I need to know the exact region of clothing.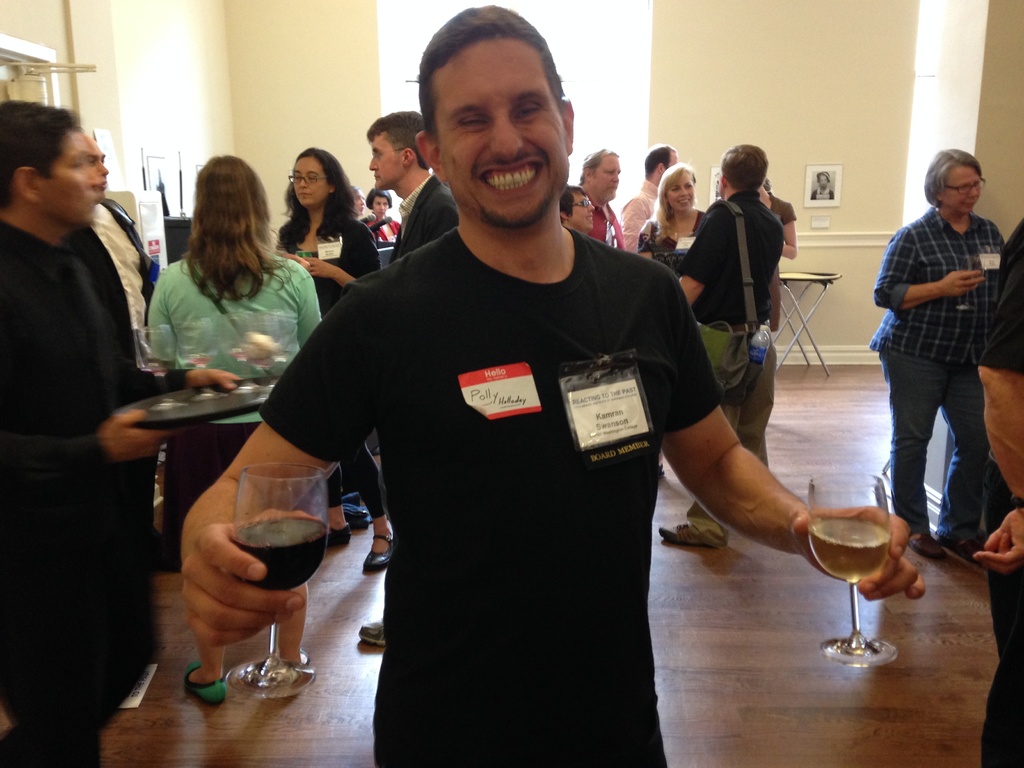
Region: (0,213,148,767).
